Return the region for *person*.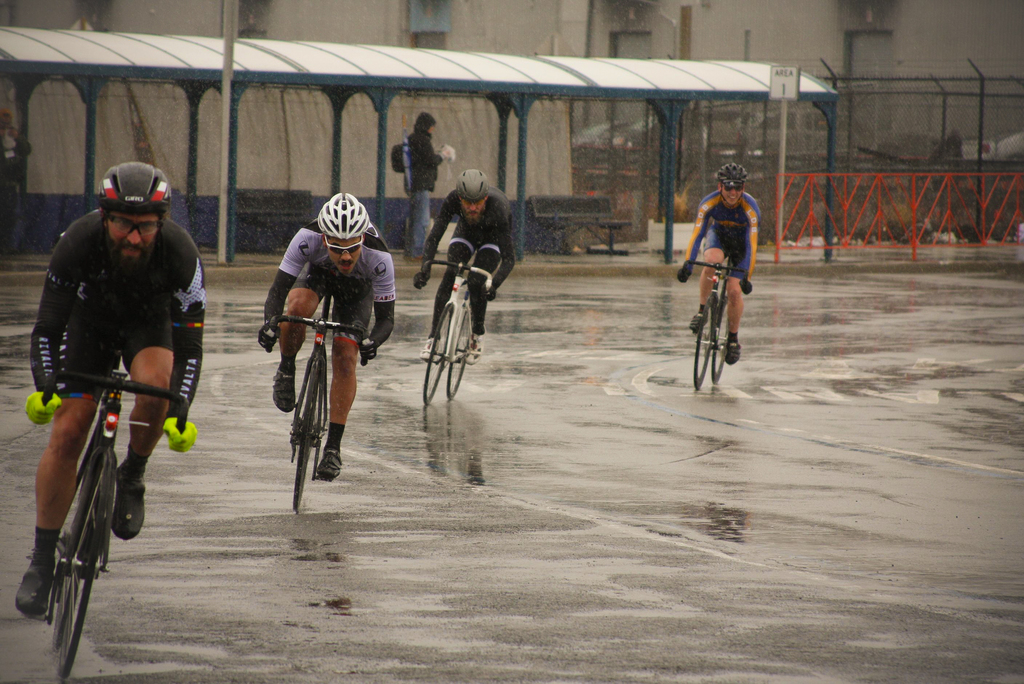
17:163:206:616.
